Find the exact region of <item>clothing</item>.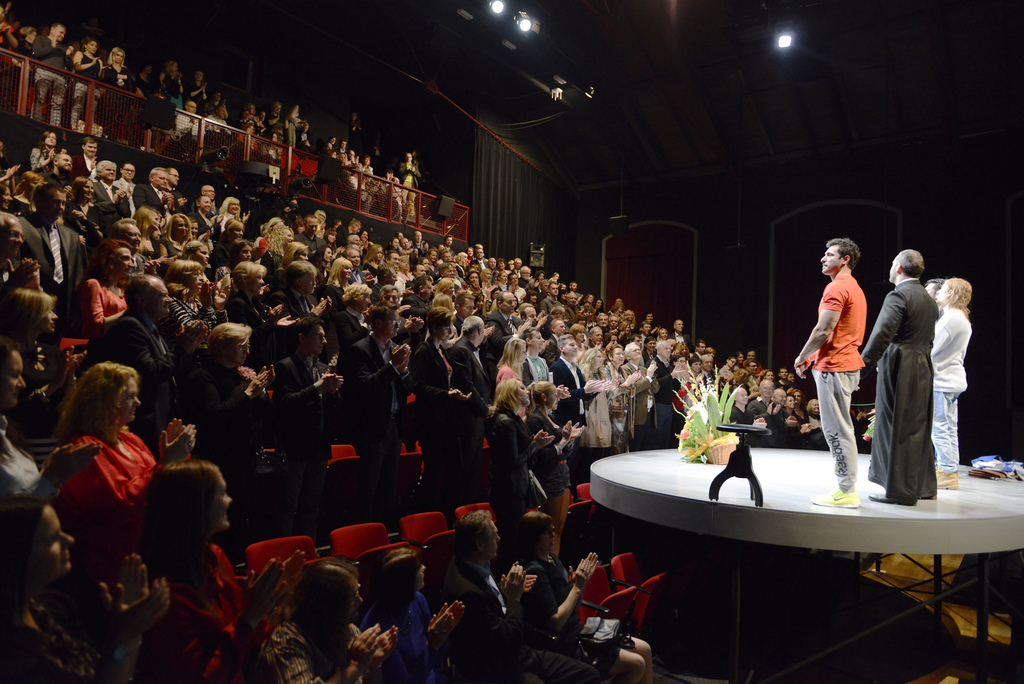
Exact region: left=207, top=113, right=231, bottom=131.
